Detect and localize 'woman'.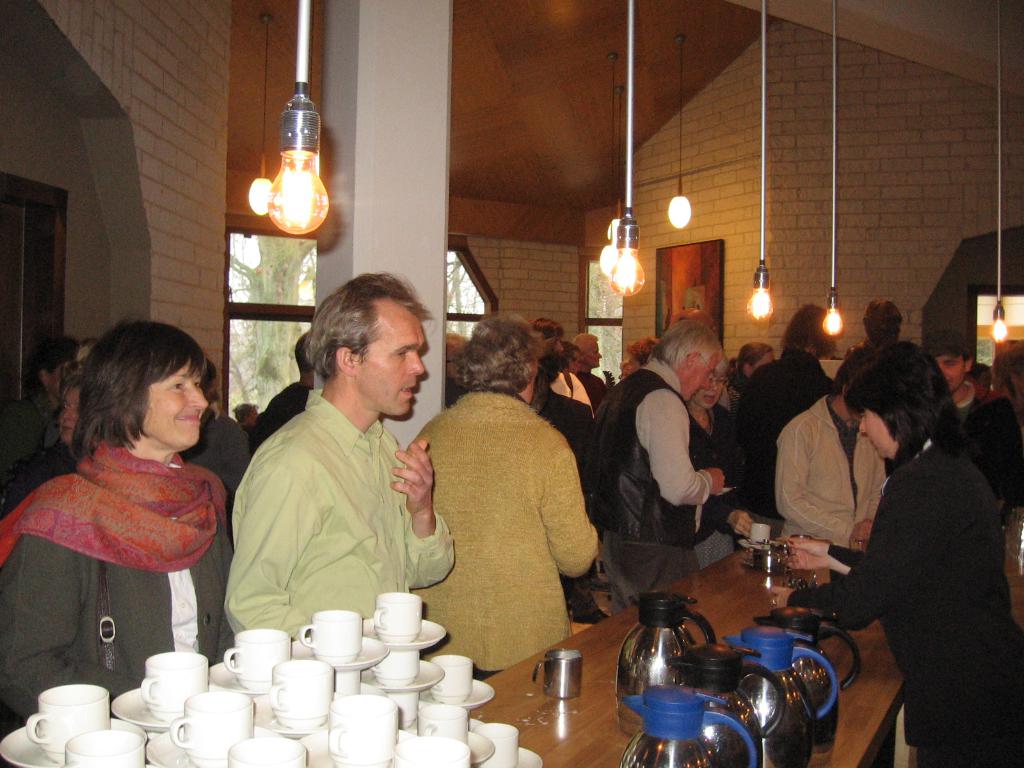
Localized at 13, 316, 251, 711.
